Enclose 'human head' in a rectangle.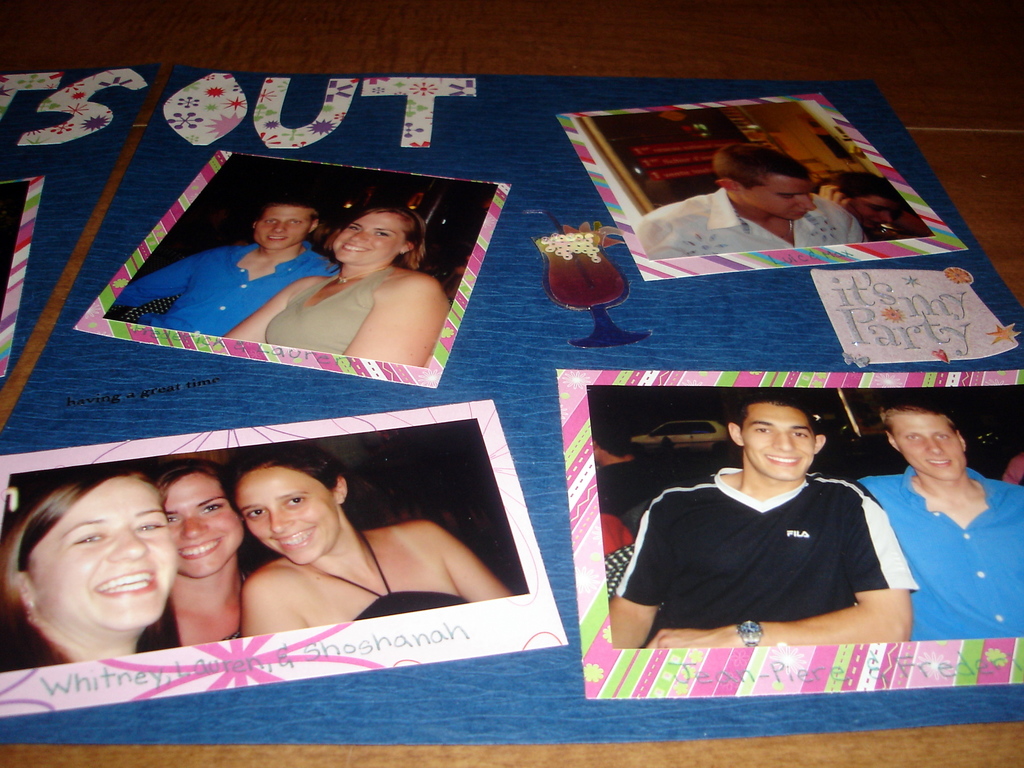
<region>330, 204, 424, 266</region>.
